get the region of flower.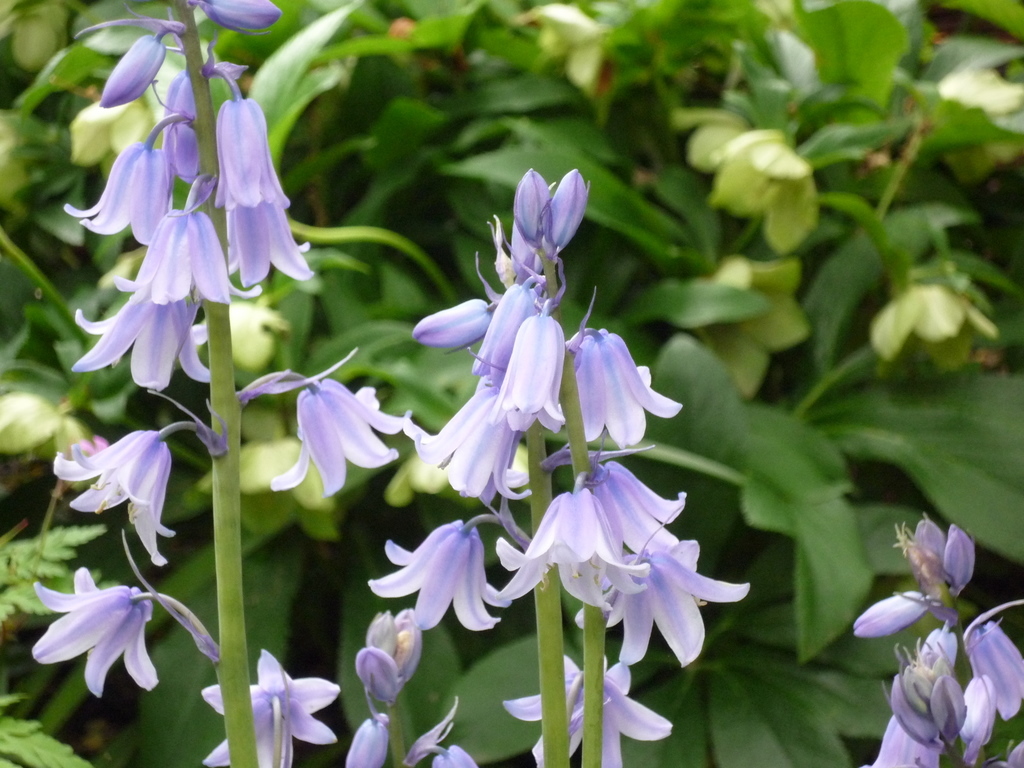
box=[413, 373, 534, 503].
